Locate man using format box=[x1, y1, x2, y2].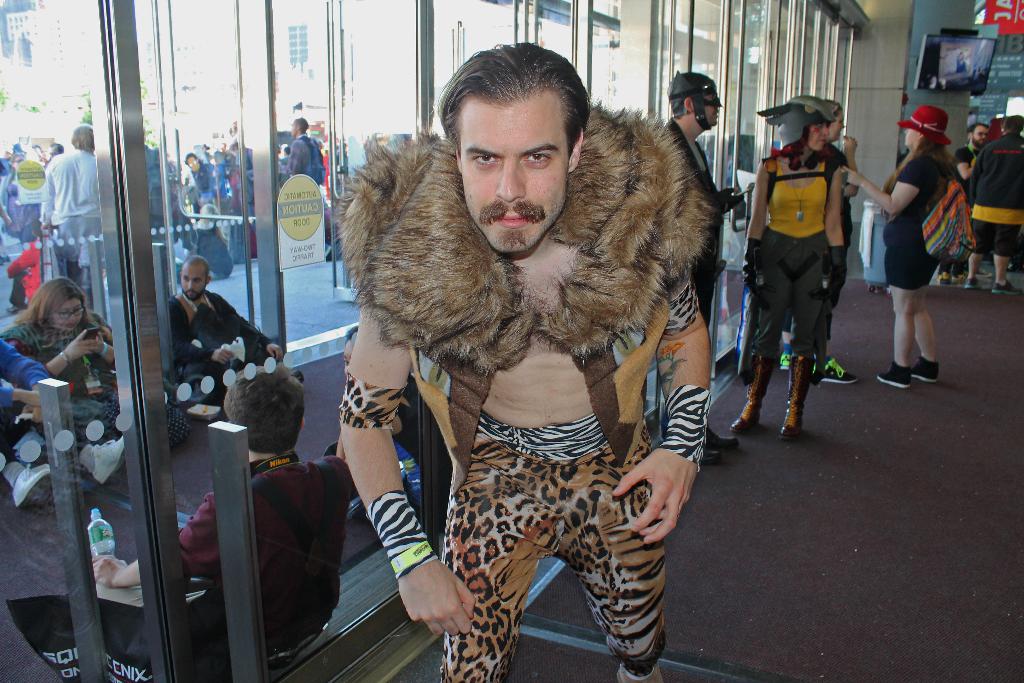
box=[947, 122, 986, 285].
